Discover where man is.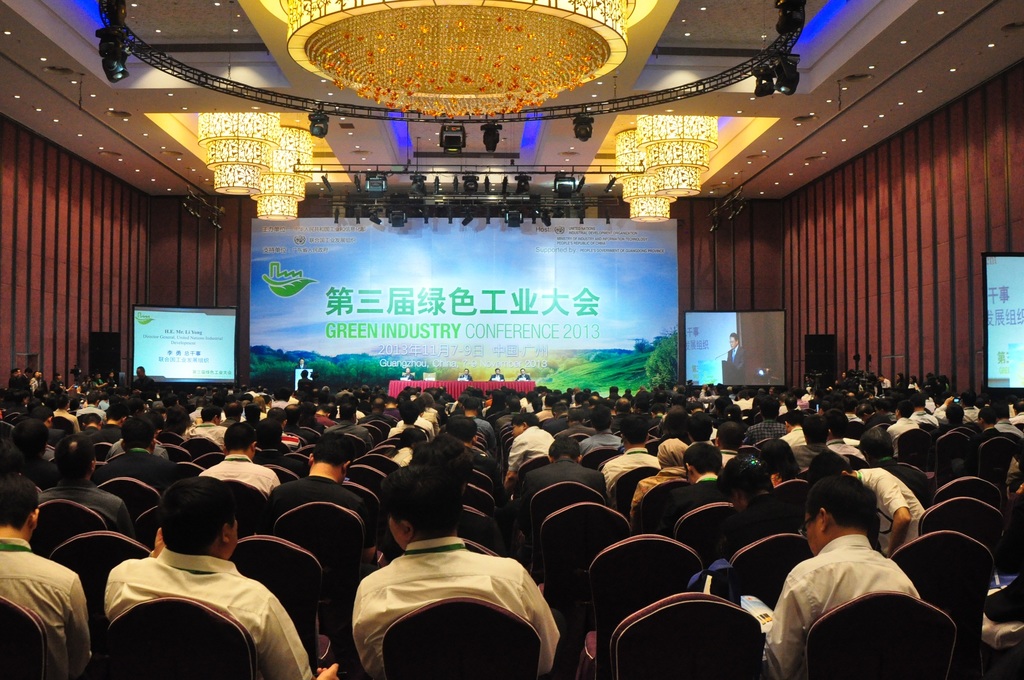
Discovered at BBox(711, 417, 745, 467).
